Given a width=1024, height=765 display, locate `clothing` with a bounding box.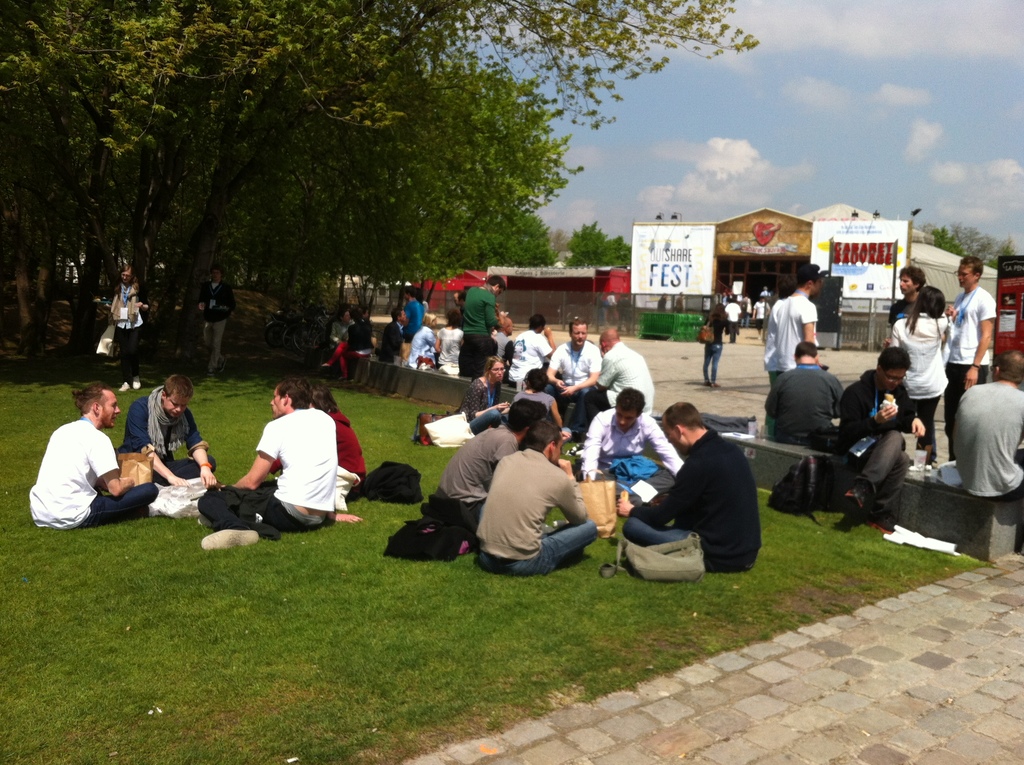
Located: pyautogui.locateOnScreen(343, 316, 372, 358).
